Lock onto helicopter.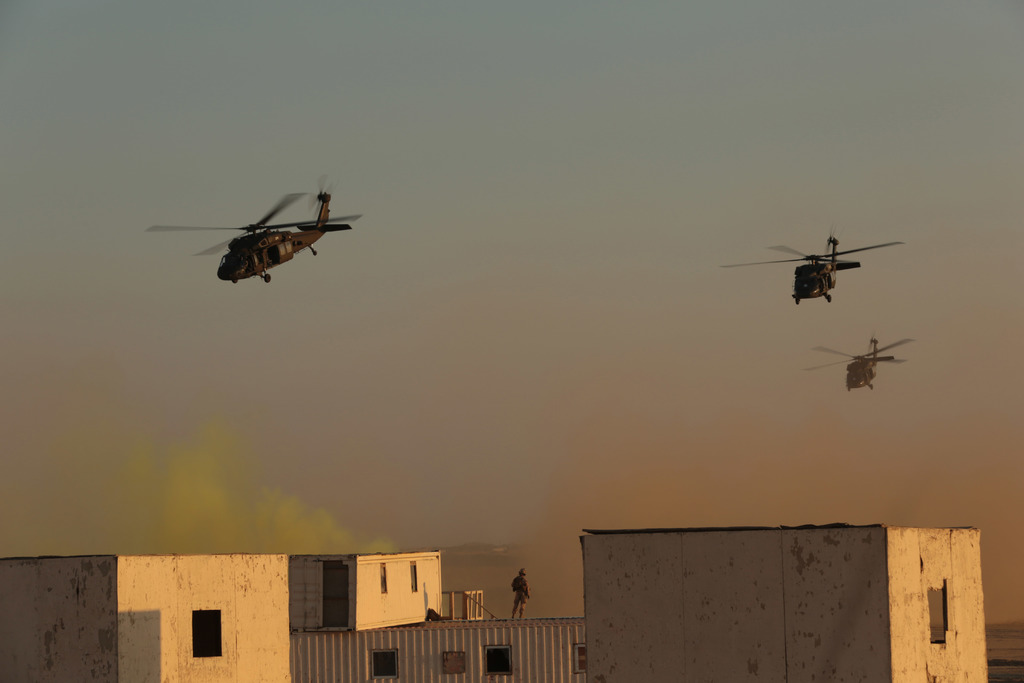
Locked: <box>801,336,915,393</box>.
